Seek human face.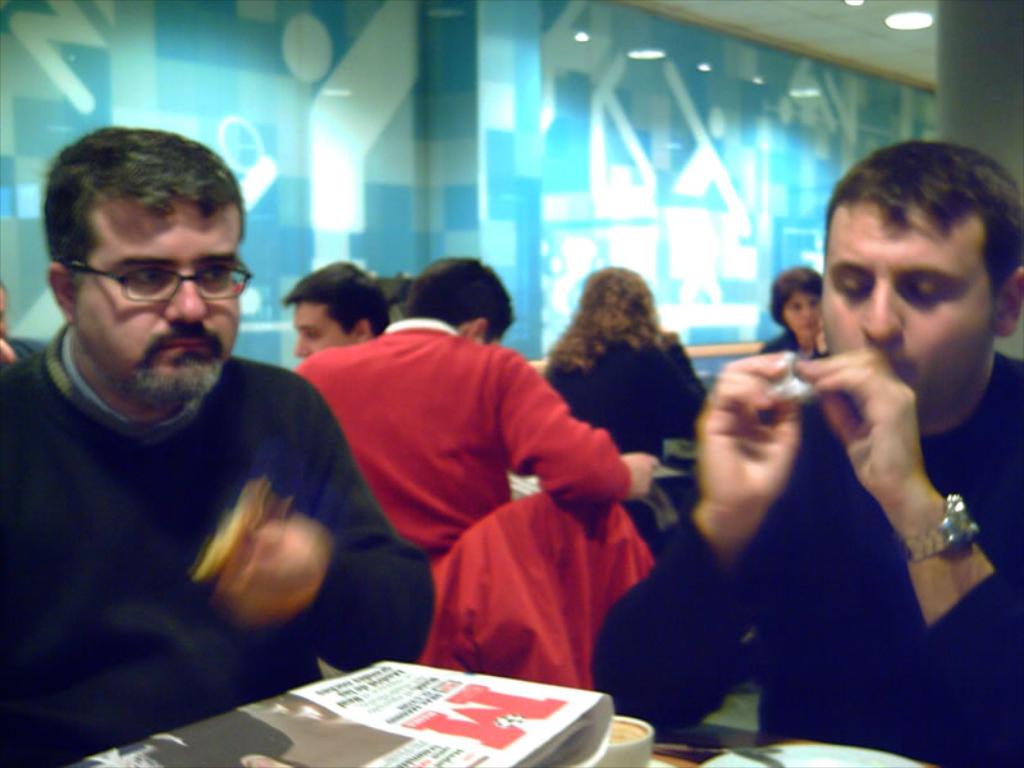
823,202,993,419.
